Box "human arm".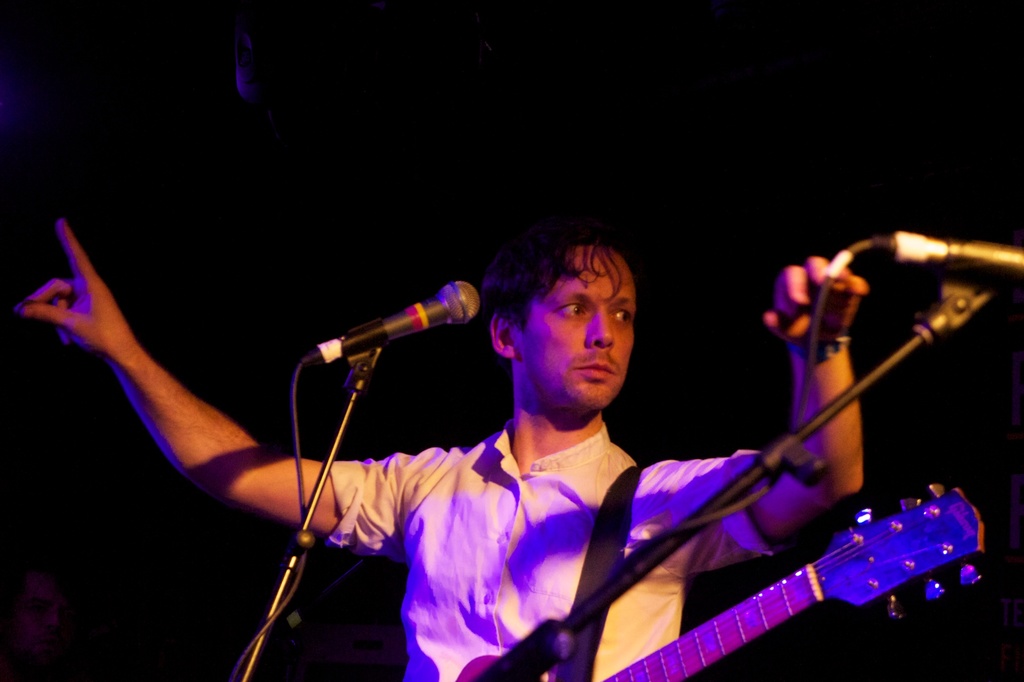
bbox=(665, 252, 871, 569).
